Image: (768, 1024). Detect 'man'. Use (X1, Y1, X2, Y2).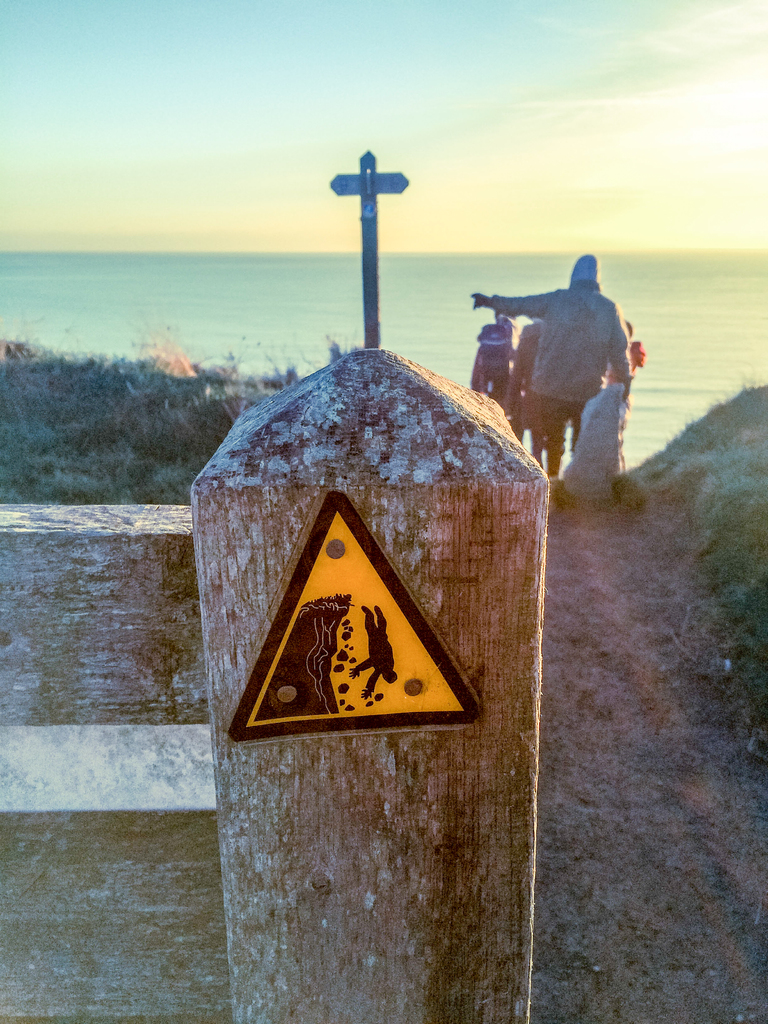
(465, 246, 629, 477).
